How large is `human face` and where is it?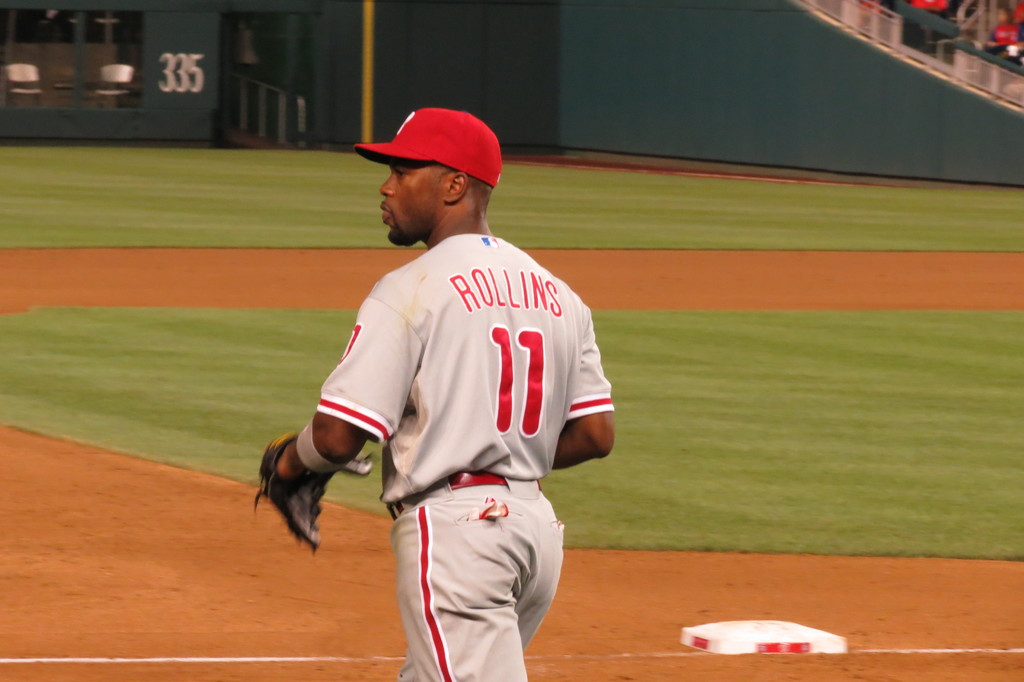
Bounding box: [left=380, top=165, right=451, bottom=244].
